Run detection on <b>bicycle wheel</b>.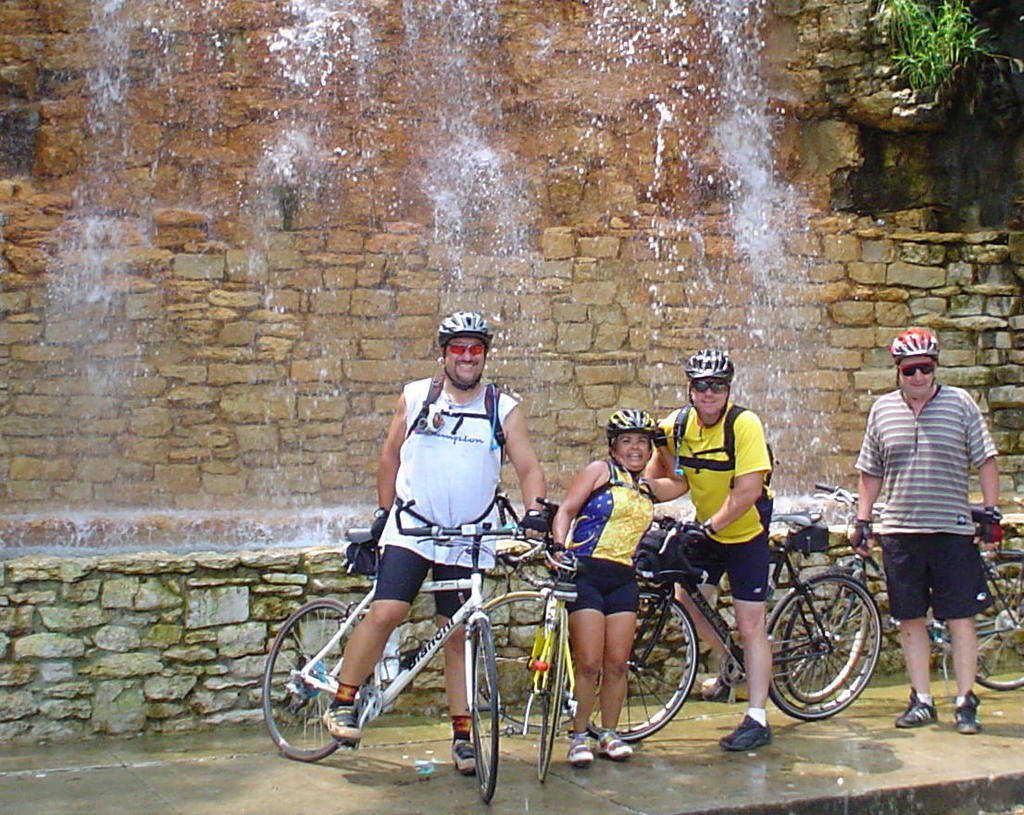
Result: [left=262, top=598, right=366, bottom=761].
